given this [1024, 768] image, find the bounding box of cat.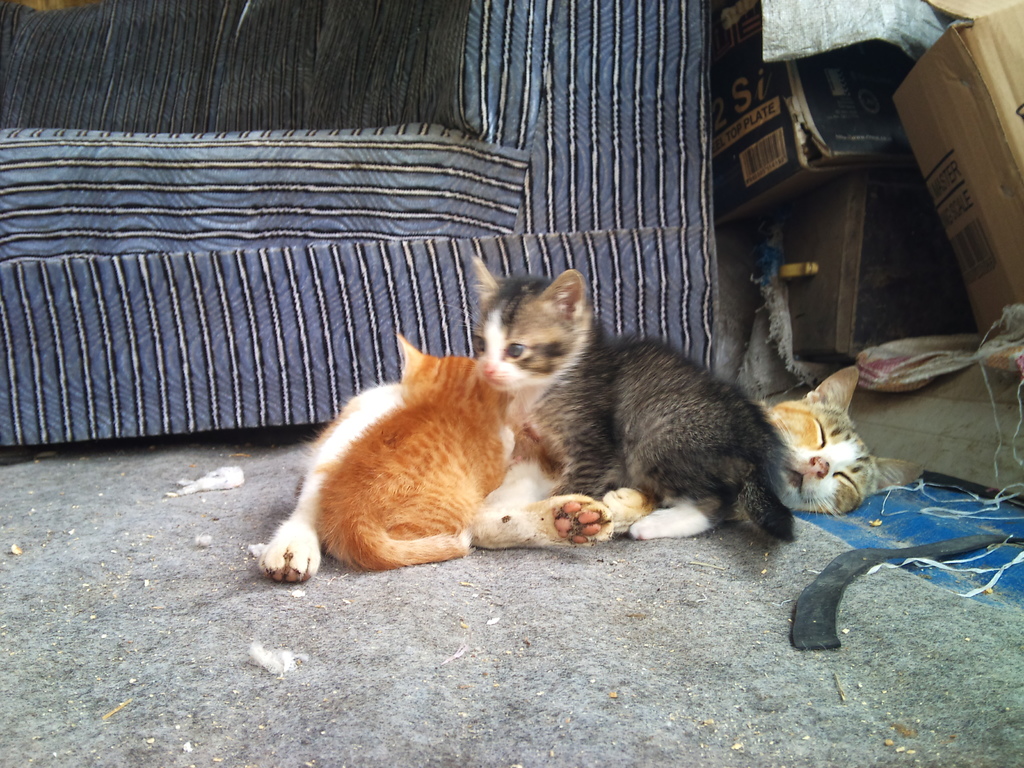
select_region(244, 360, 929, 582).
